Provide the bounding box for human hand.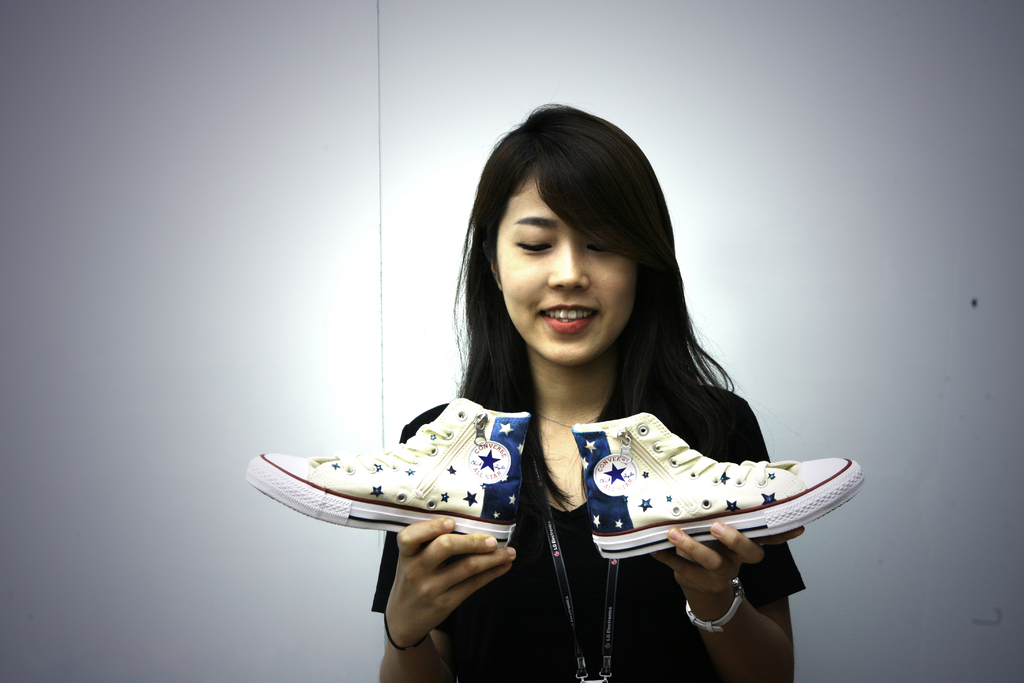
bbox(368, 527, 520, 646).
